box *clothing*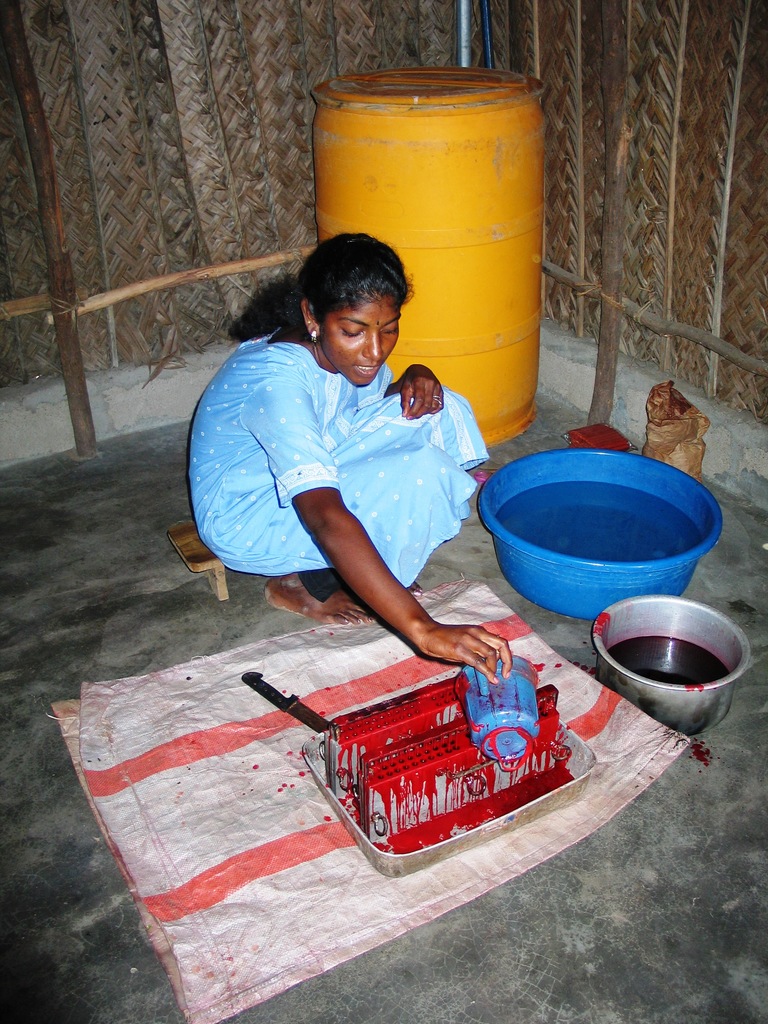
rect(174, 319, 517, 590)
